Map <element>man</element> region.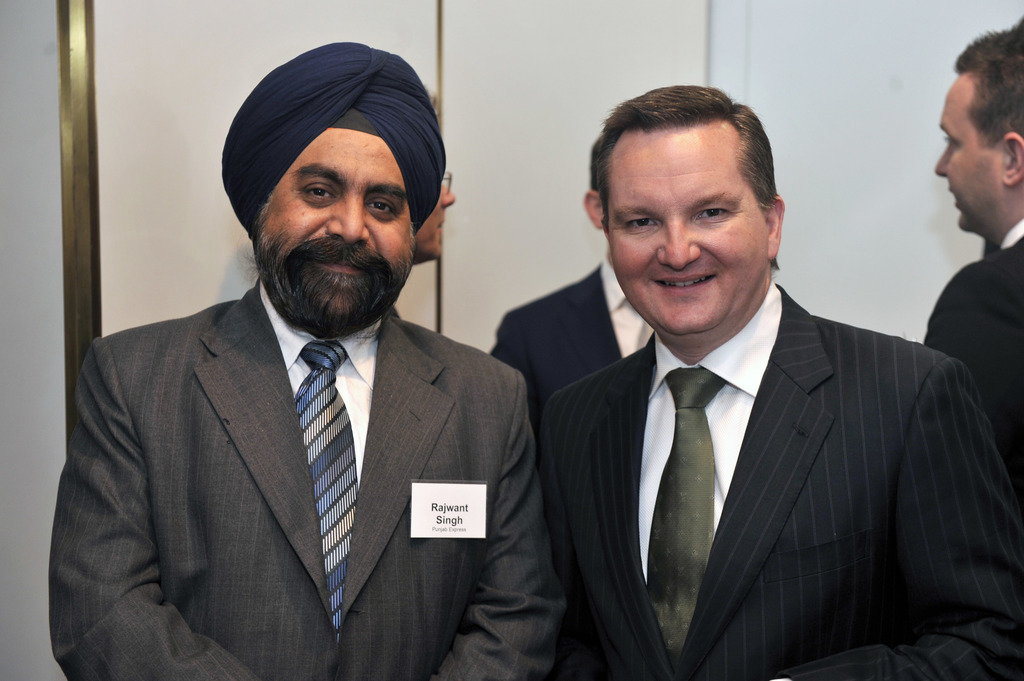
Mapped to <region>397, 88, 454, 321</region>.
